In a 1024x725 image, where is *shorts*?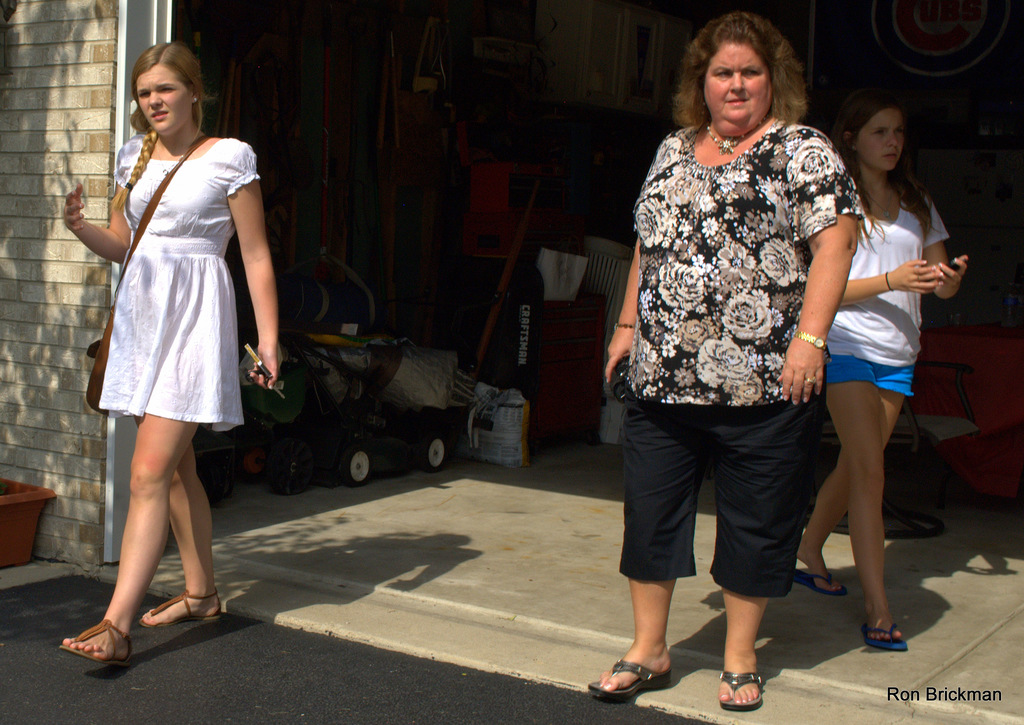
627/412/820/588.
